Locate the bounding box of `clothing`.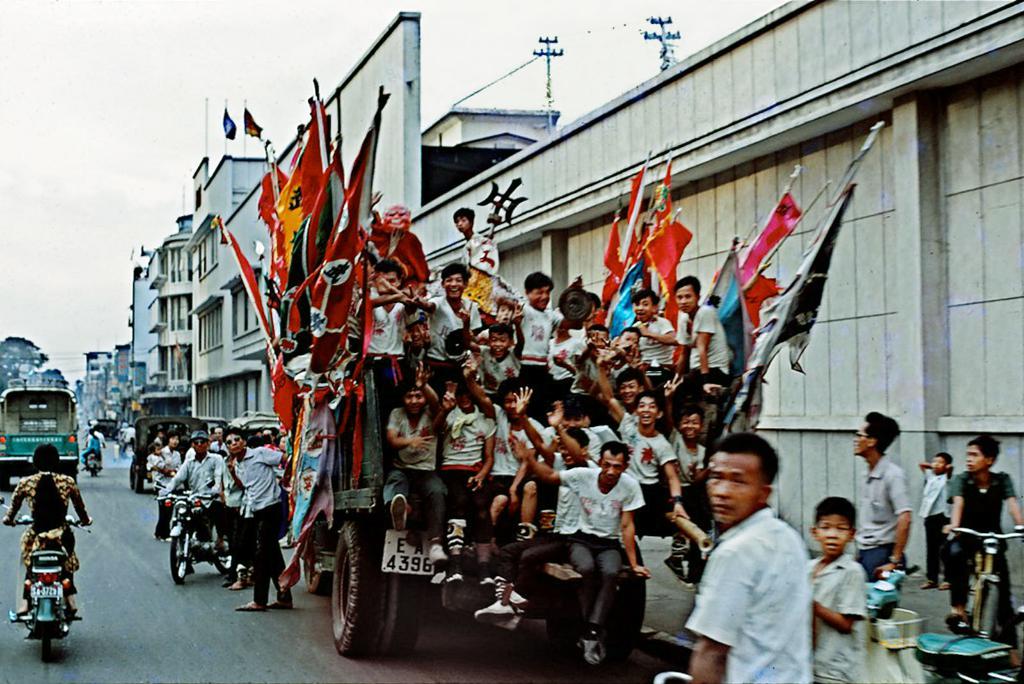
Bounding box: {"left": 520, "top": 292, "right": 568, "bottom": 367}.
